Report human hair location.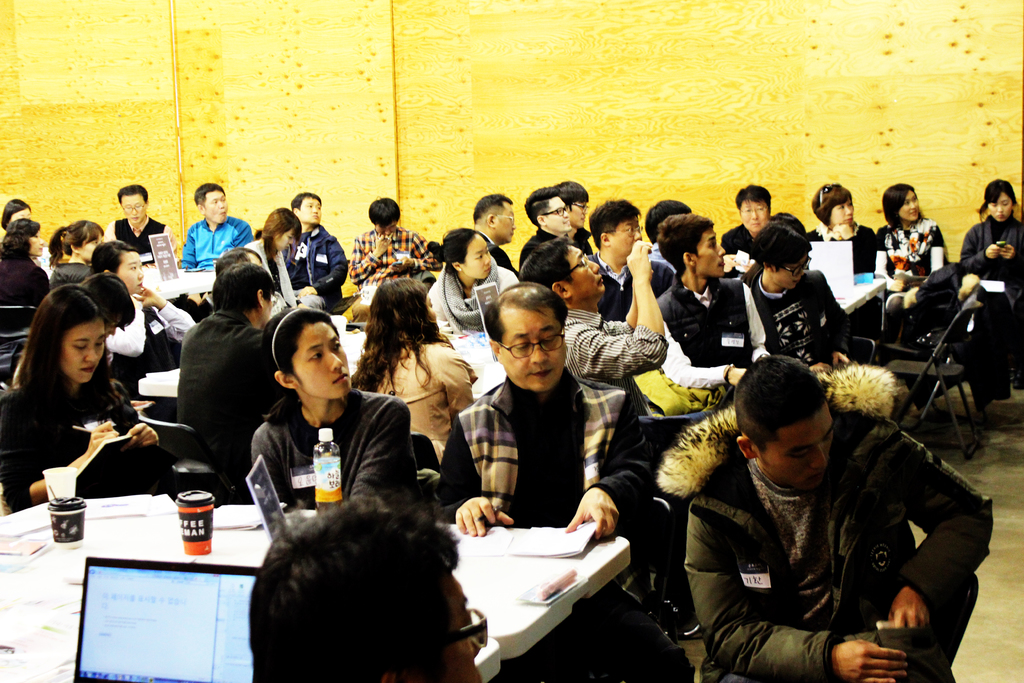
Report: bbox=(348, 277, 451, 395).
